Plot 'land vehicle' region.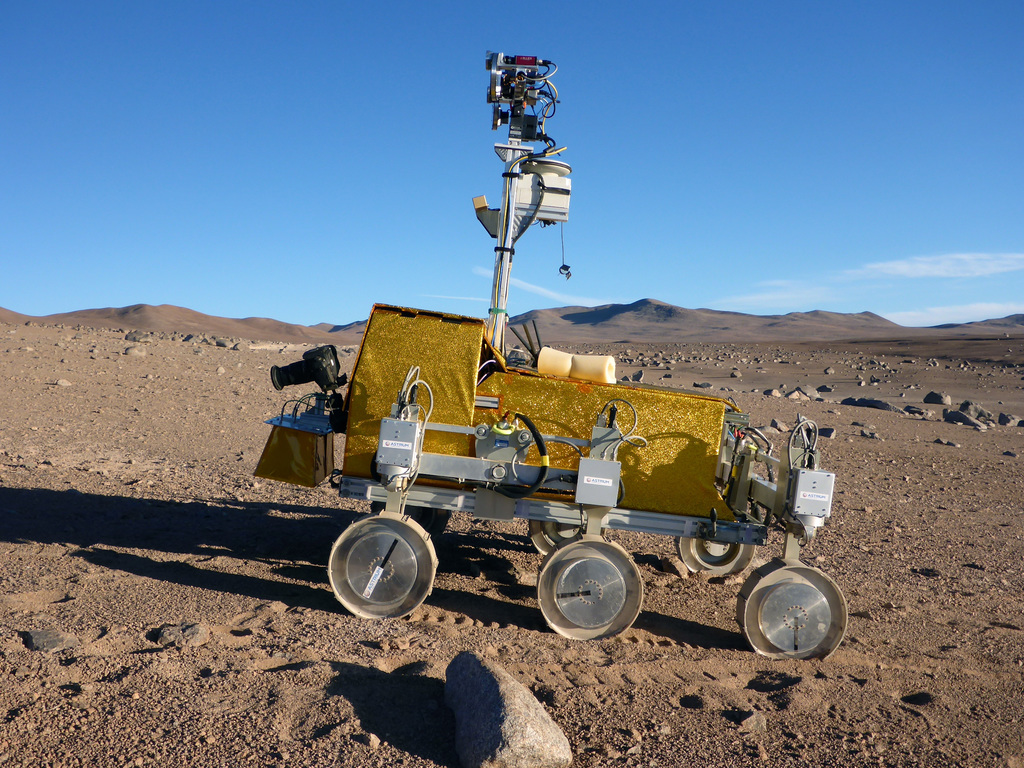
Plotted at Rect(308, 349, 824, 648).
